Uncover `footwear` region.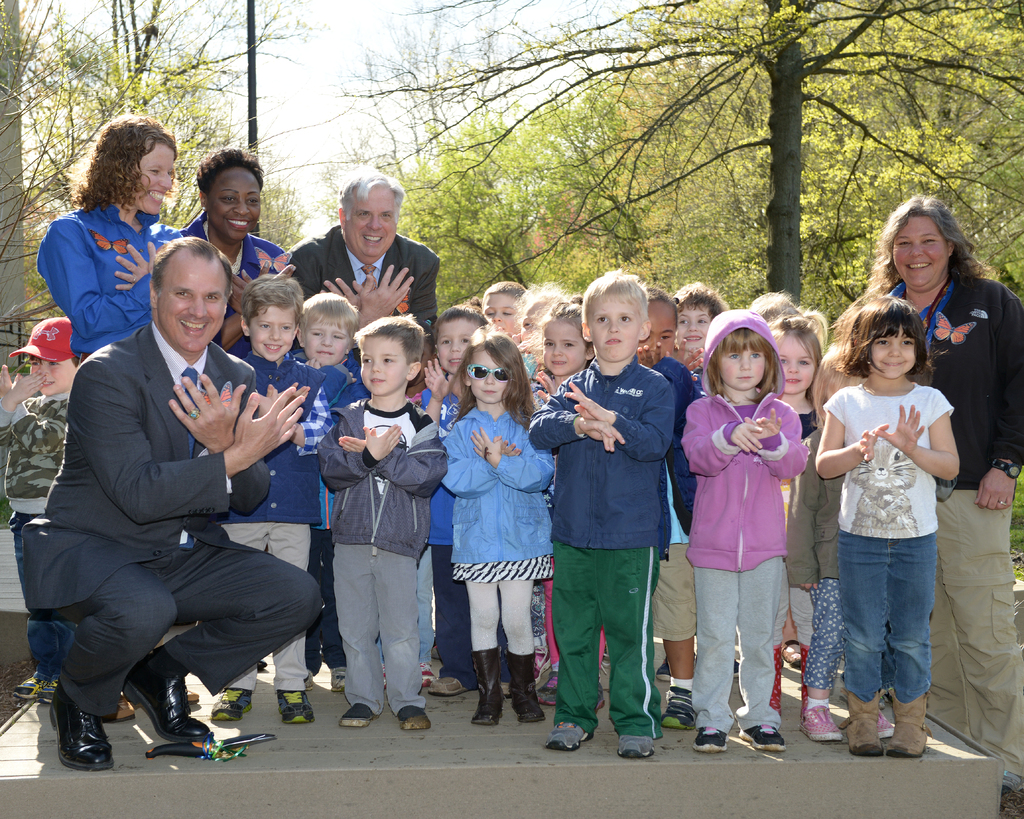
Uncovered: (x1=655, y1=654, x2=674, y2=678).
